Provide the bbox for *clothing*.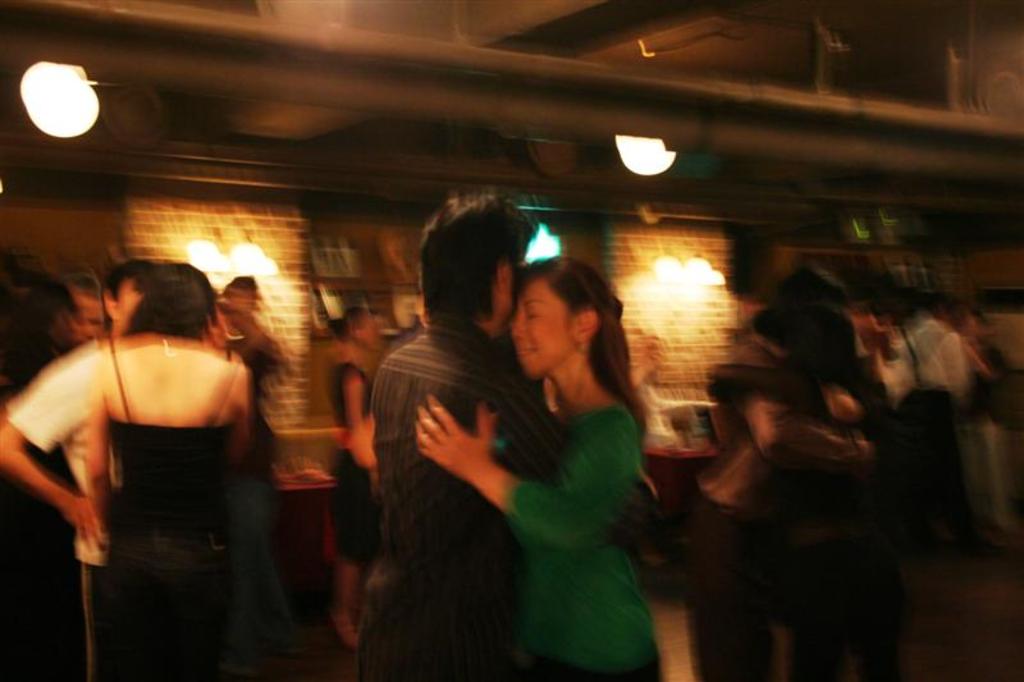
rect(3, 342, 110, 681).
